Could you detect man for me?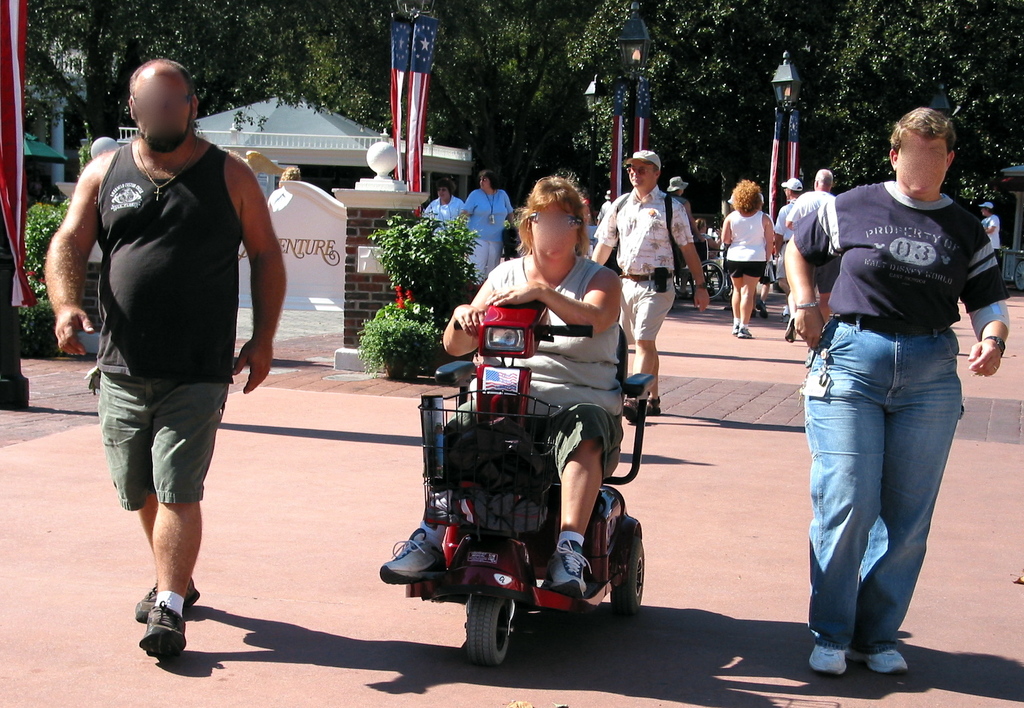
Detection result: 592/150/709/415.
